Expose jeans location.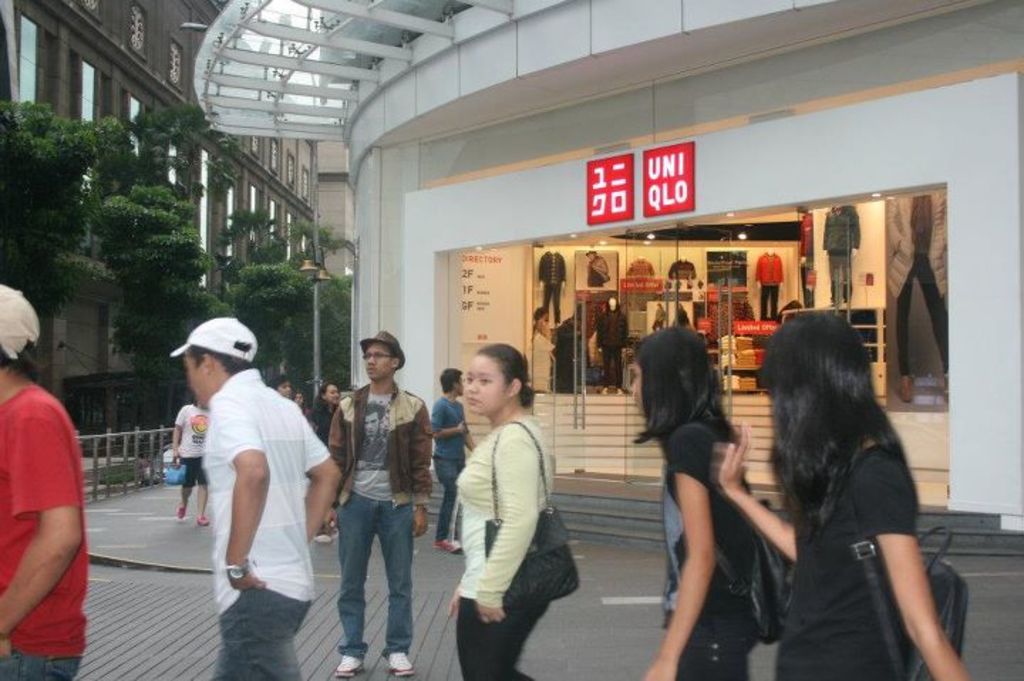
Exposed at left=330, top=490, right=422, bottom=664.
